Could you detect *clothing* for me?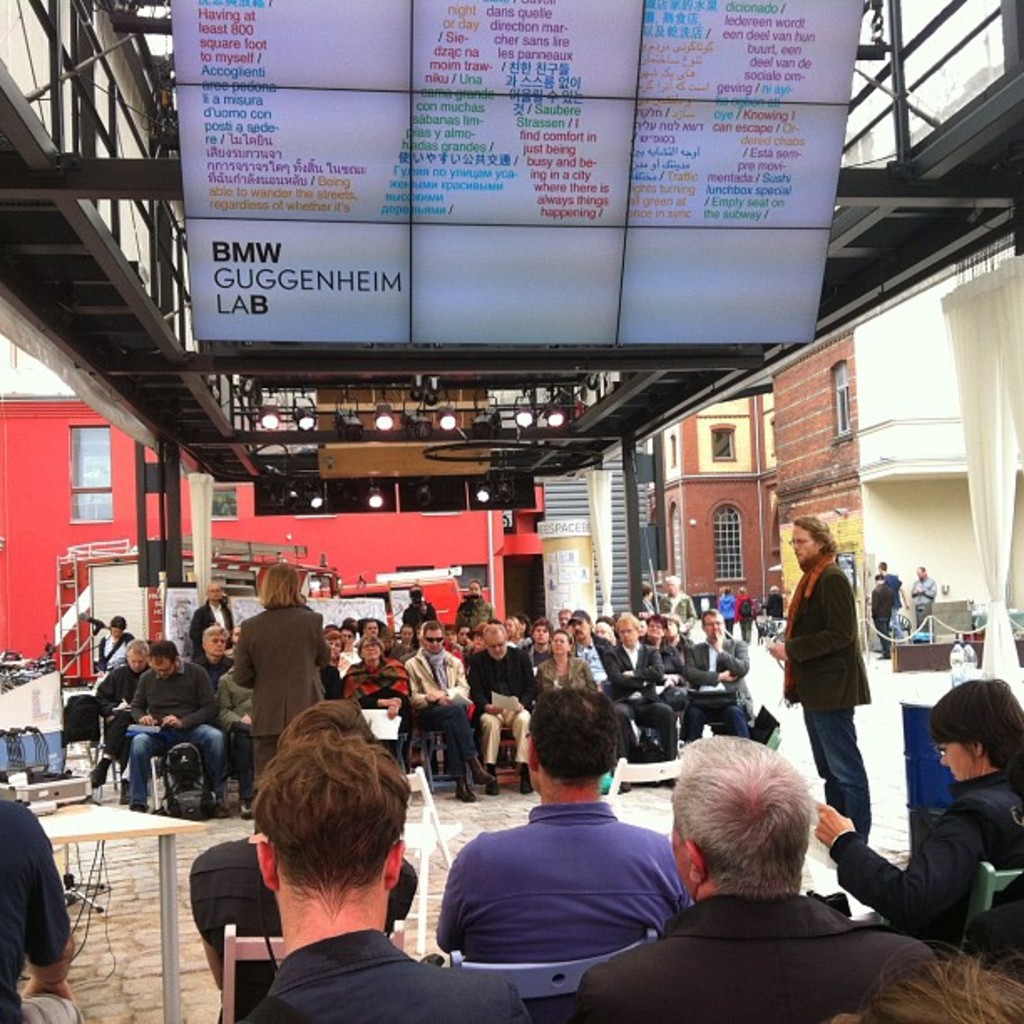
Detection result: detection(659, 591, 701, 629).
